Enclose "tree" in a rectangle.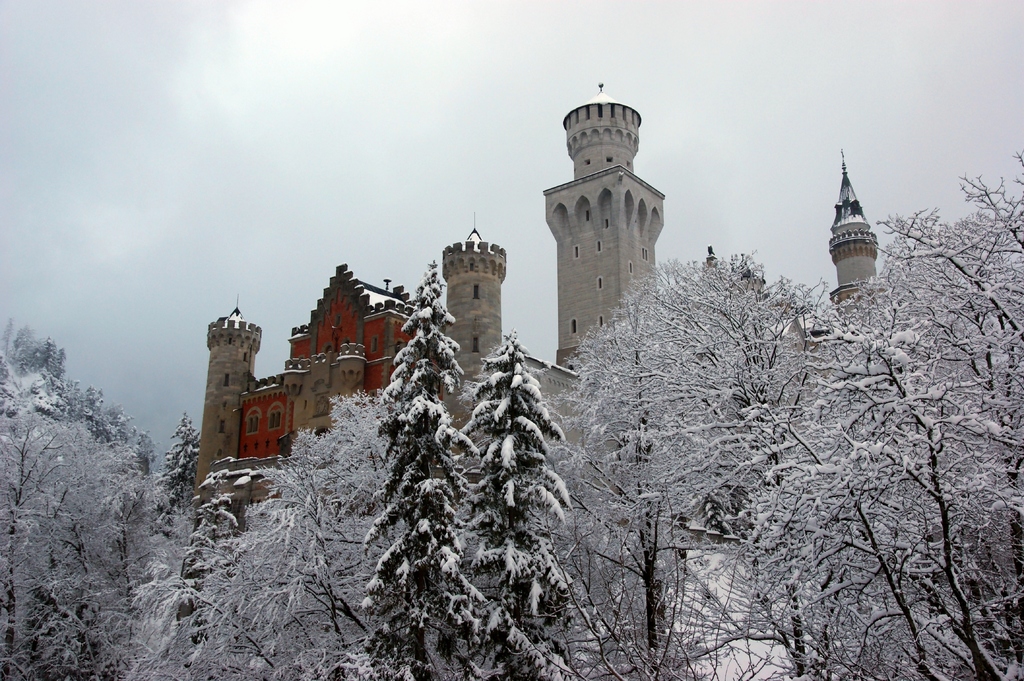
[163,397,385,680].
